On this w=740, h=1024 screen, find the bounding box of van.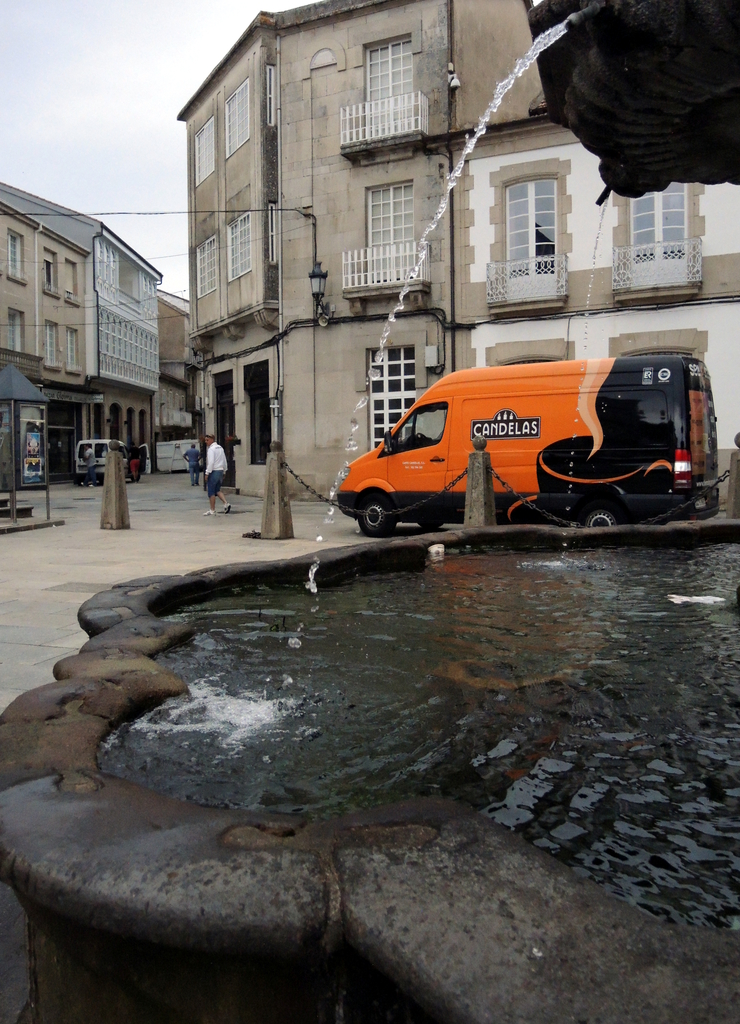
Bounding box: {"left": 336, "top": 353, "right": 721, "bottom": 540}.
